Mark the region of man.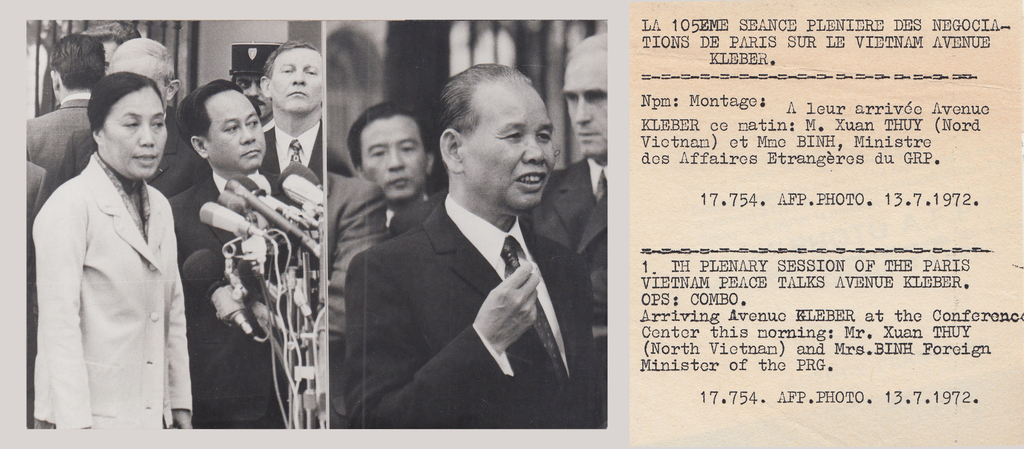
Region: 168:81:325:427.
